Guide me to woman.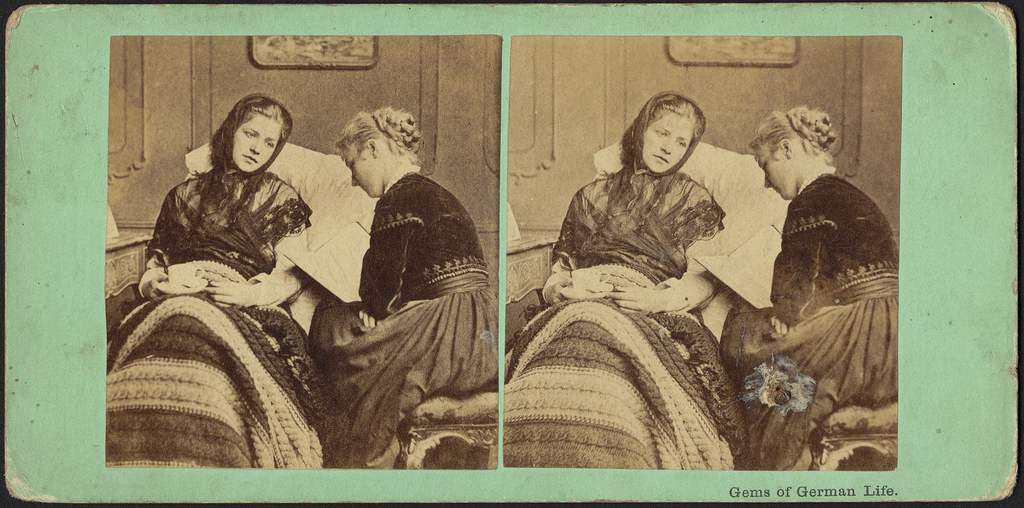
Guidance: [x1=321, y1=106, x2=497, y2=474].
